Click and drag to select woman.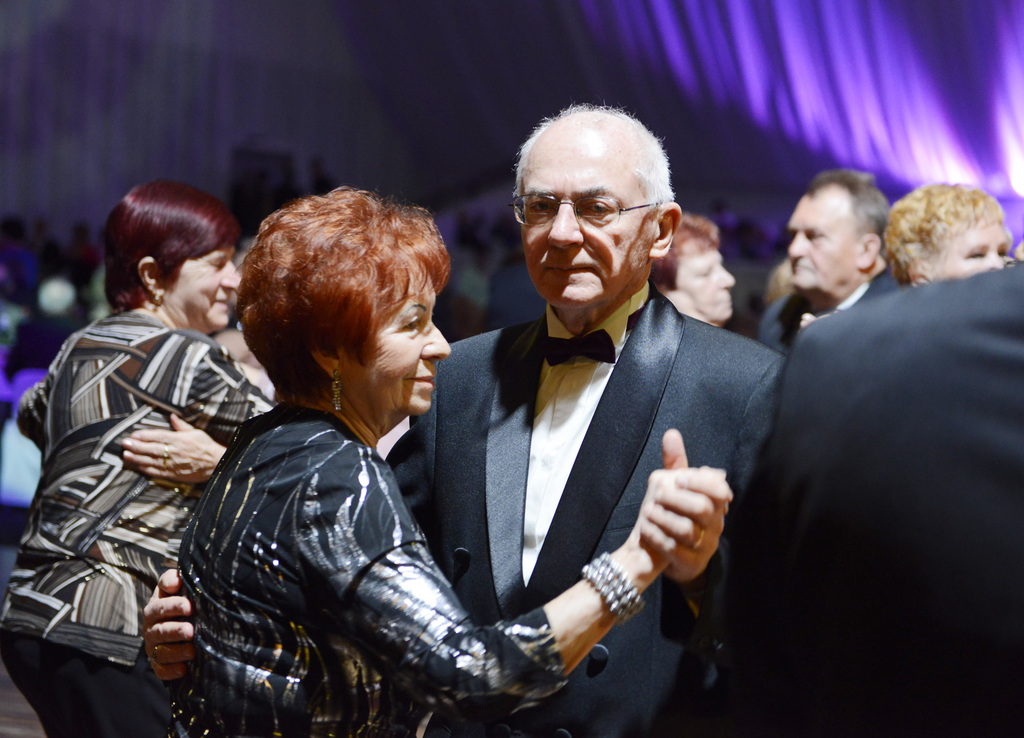
Selection: x1=198 y1=157 x2=688 y2=721.
